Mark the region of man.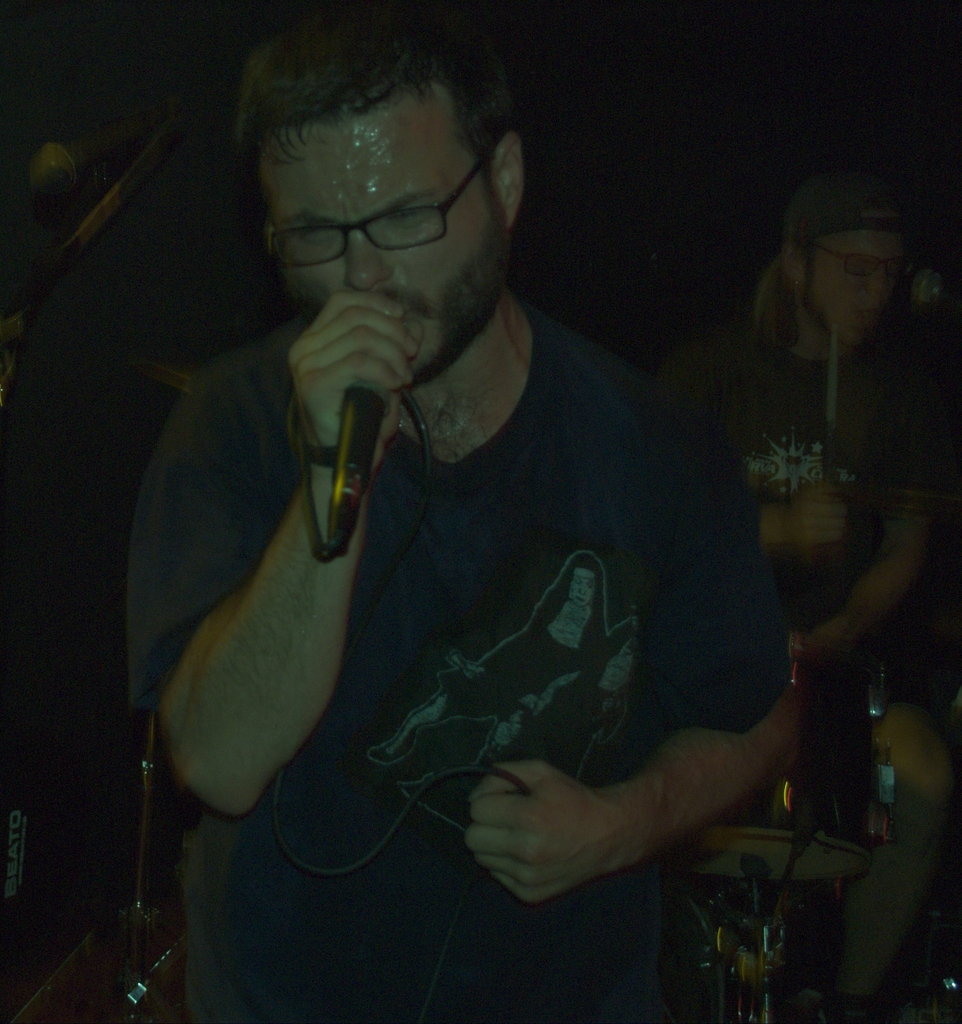
Region: locate(87, 22, 808, 992).
